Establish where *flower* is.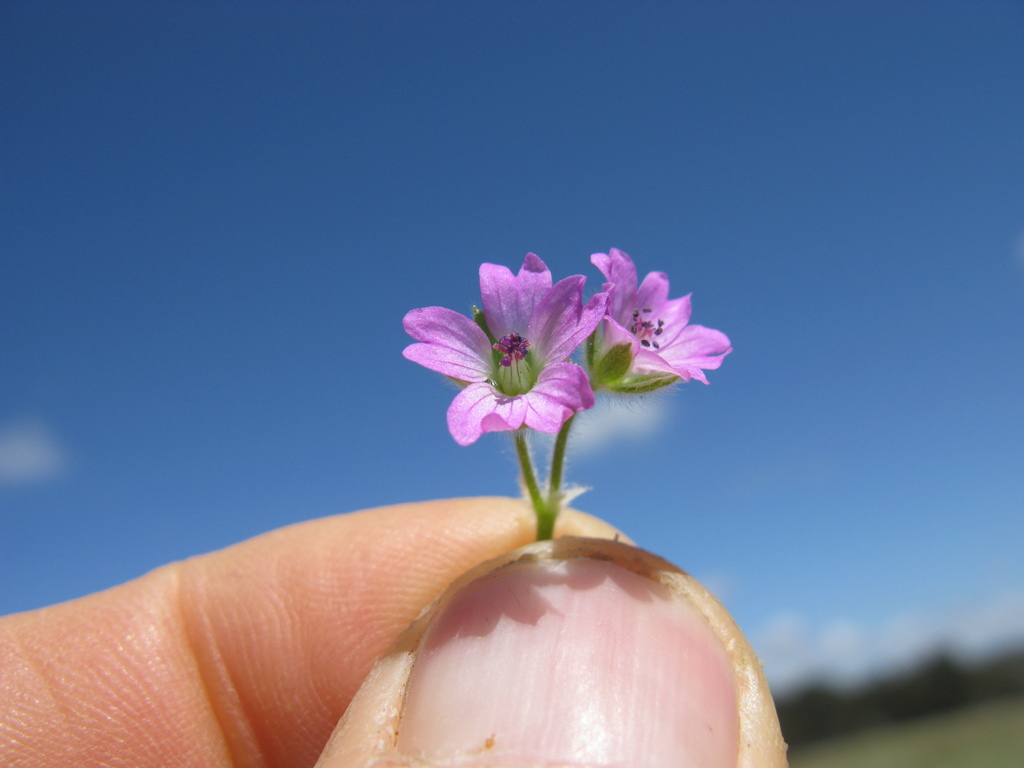
Established at {"left": 391, "top": 246, "right": 640, "bottom": 470}.
